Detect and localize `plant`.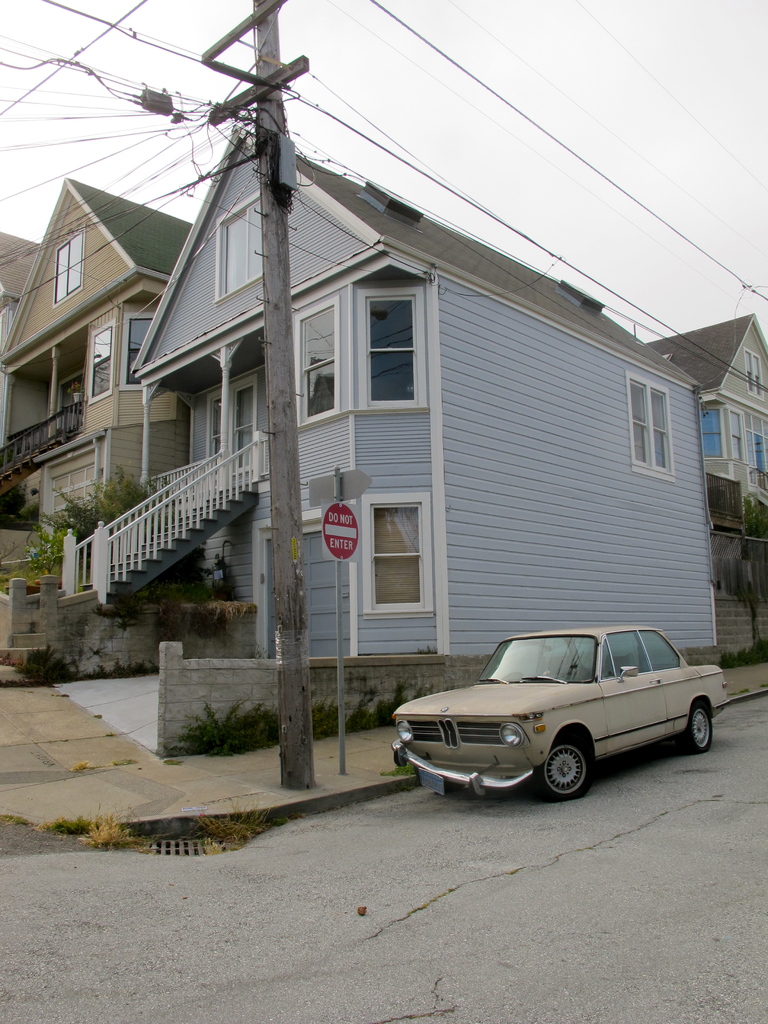
Localized at detection(38, 811, 95, 841).
